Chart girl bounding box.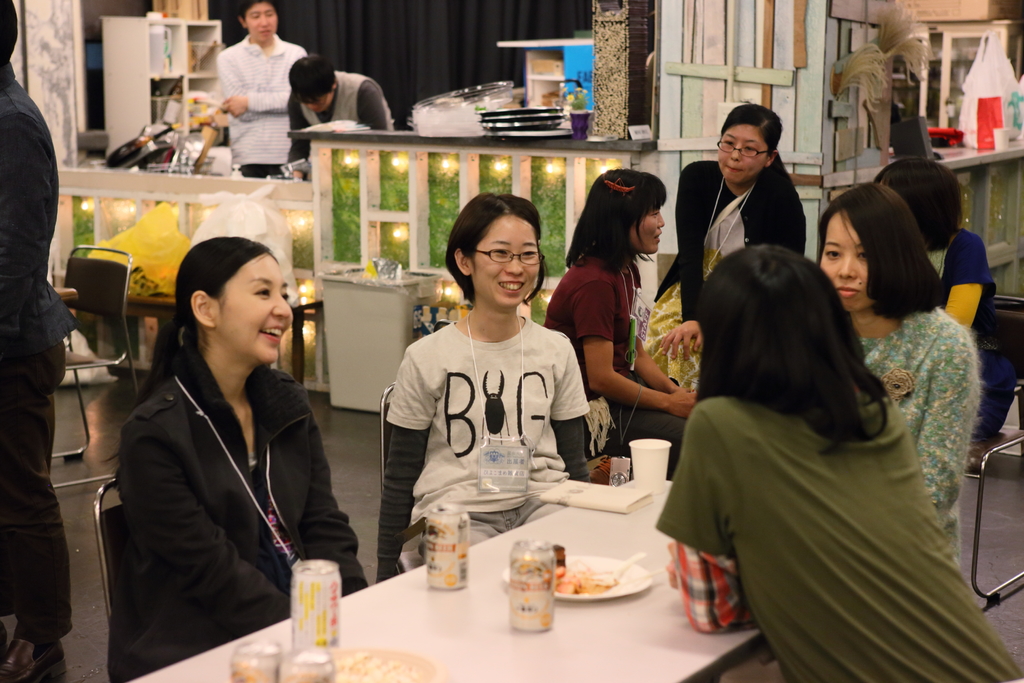
Charted: locate(543, 168, 701, 480).
